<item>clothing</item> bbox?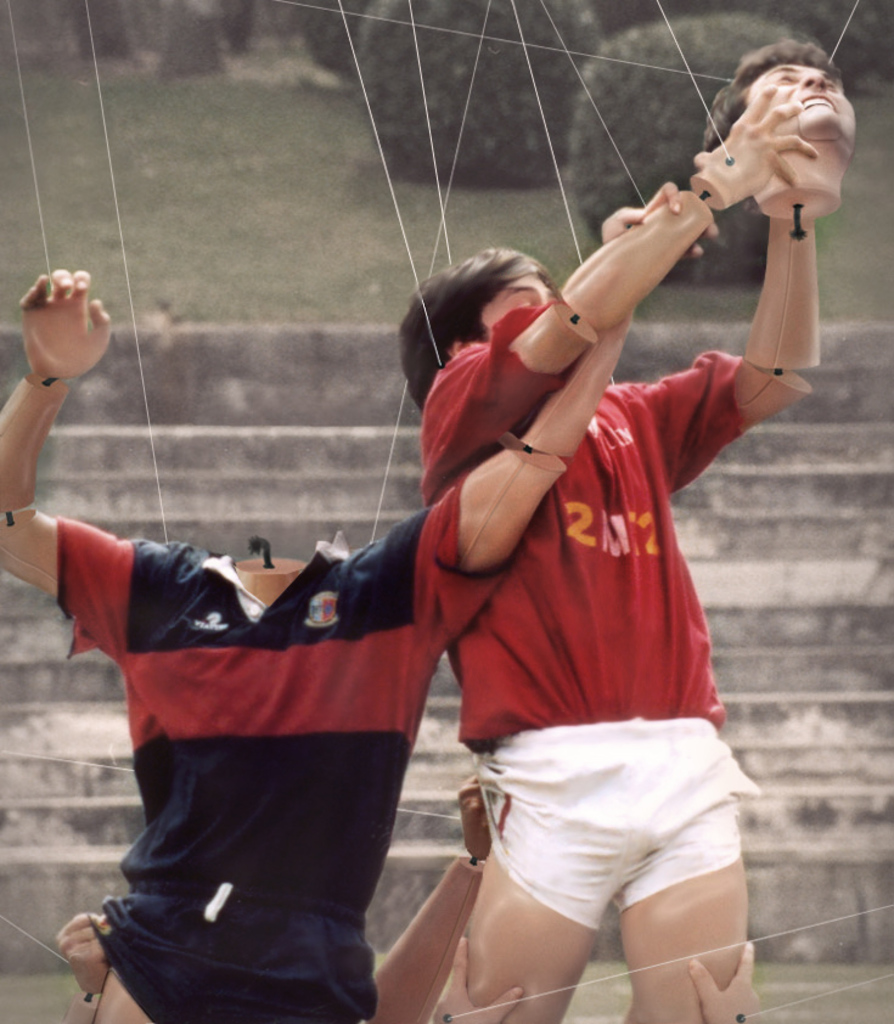
35,496,501,1023
